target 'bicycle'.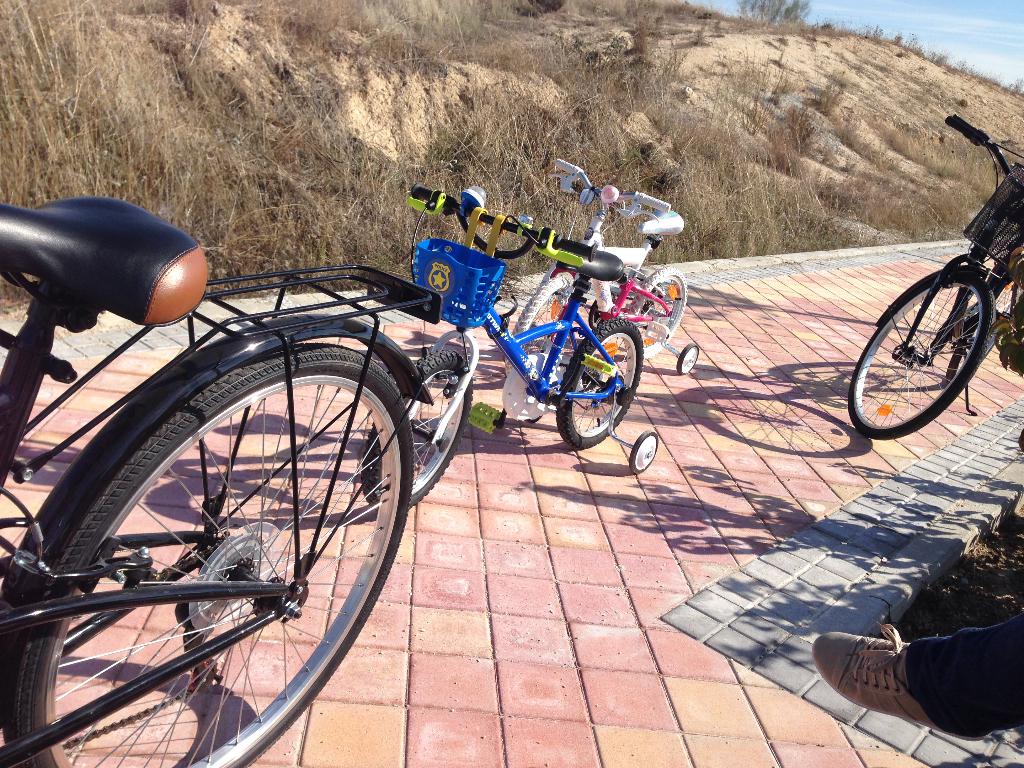
Target region: (0,193,445,767).
